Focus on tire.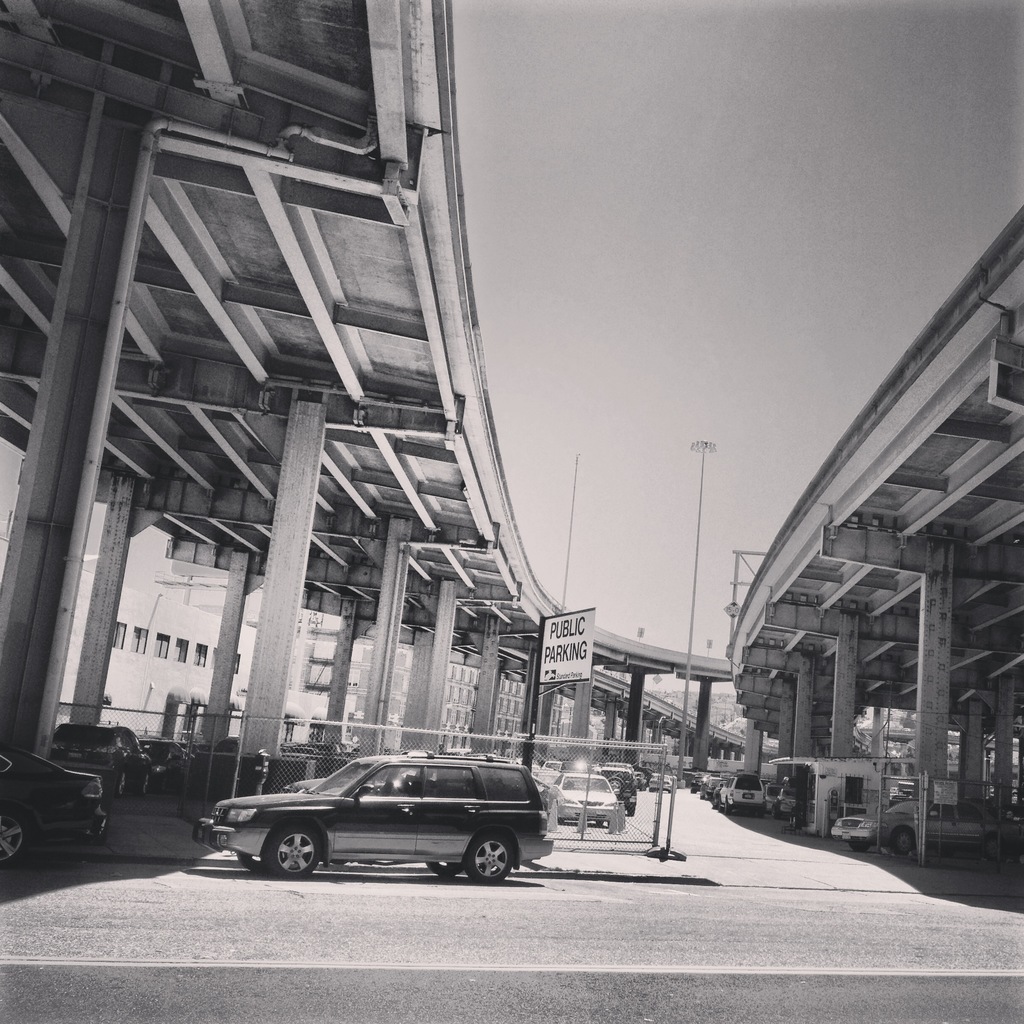
Focused at x1=467, y1=829, x2=515, y2=886.
